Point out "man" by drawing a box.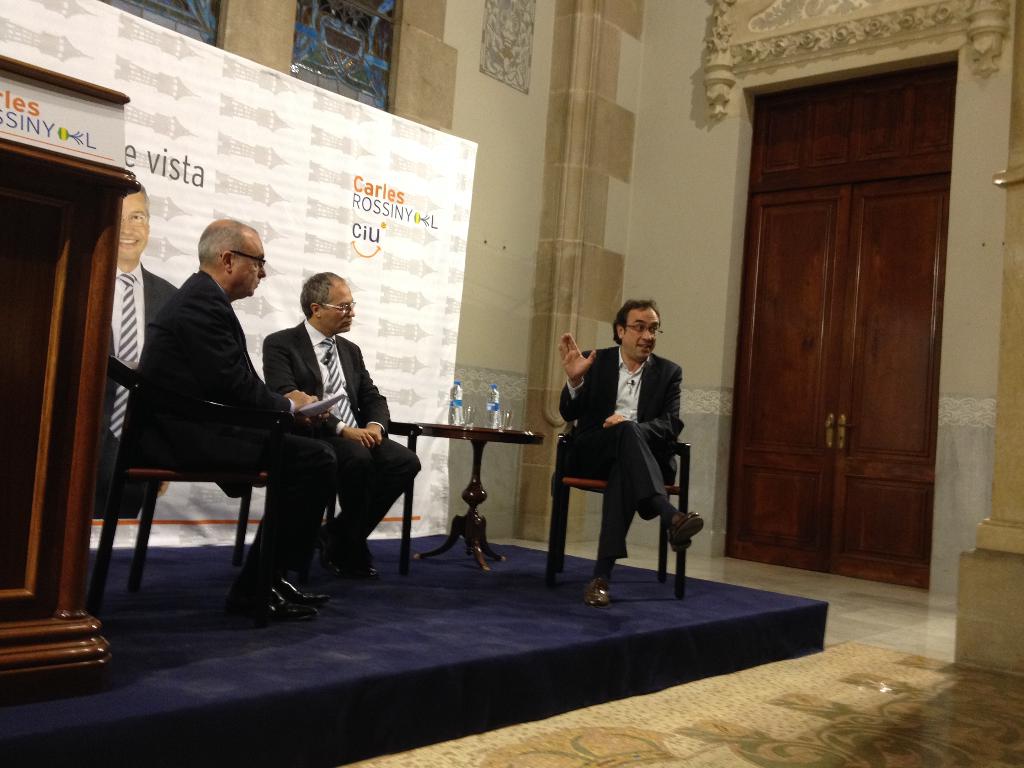
{"left": 554, "top": 298, "right": 703, "bottom": 606}.
